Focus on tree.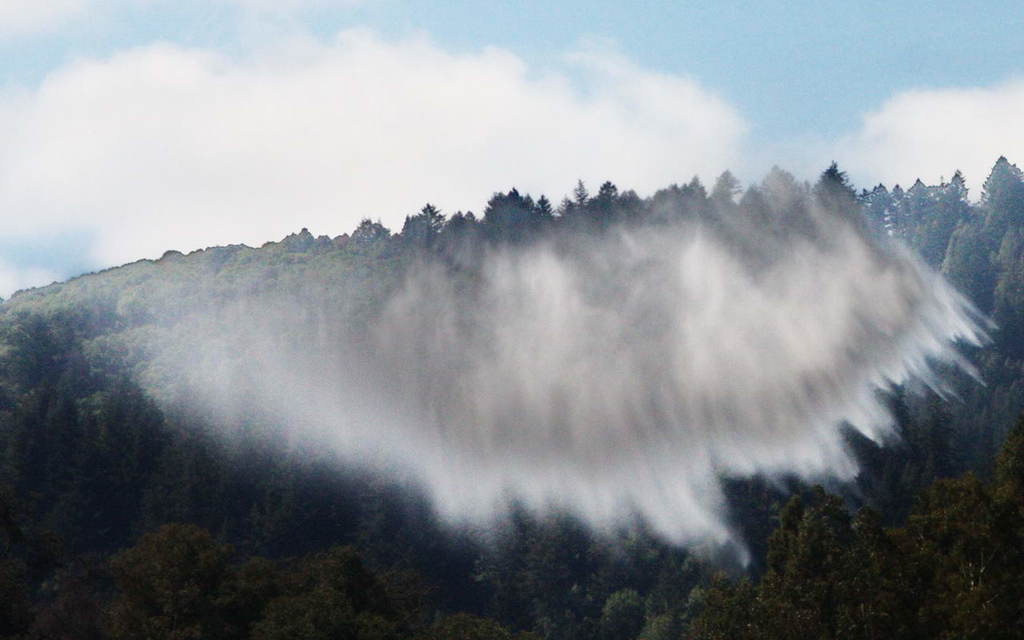
Focused at l=0, t=156, r=1023, b=639.
